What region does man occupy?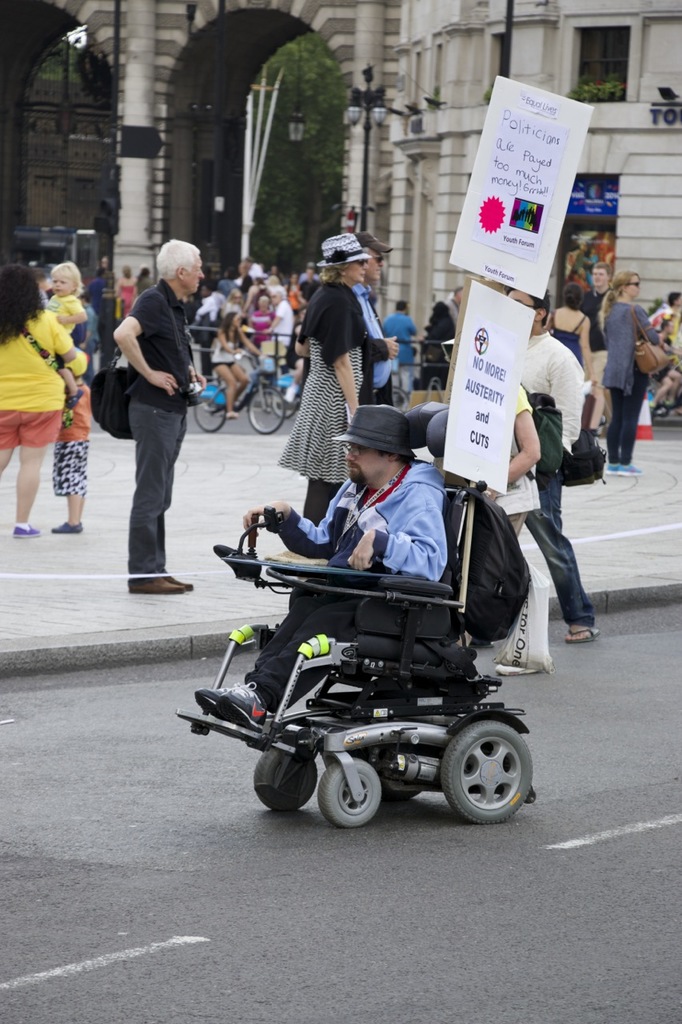
Rect(109, 236, 205, 594).
